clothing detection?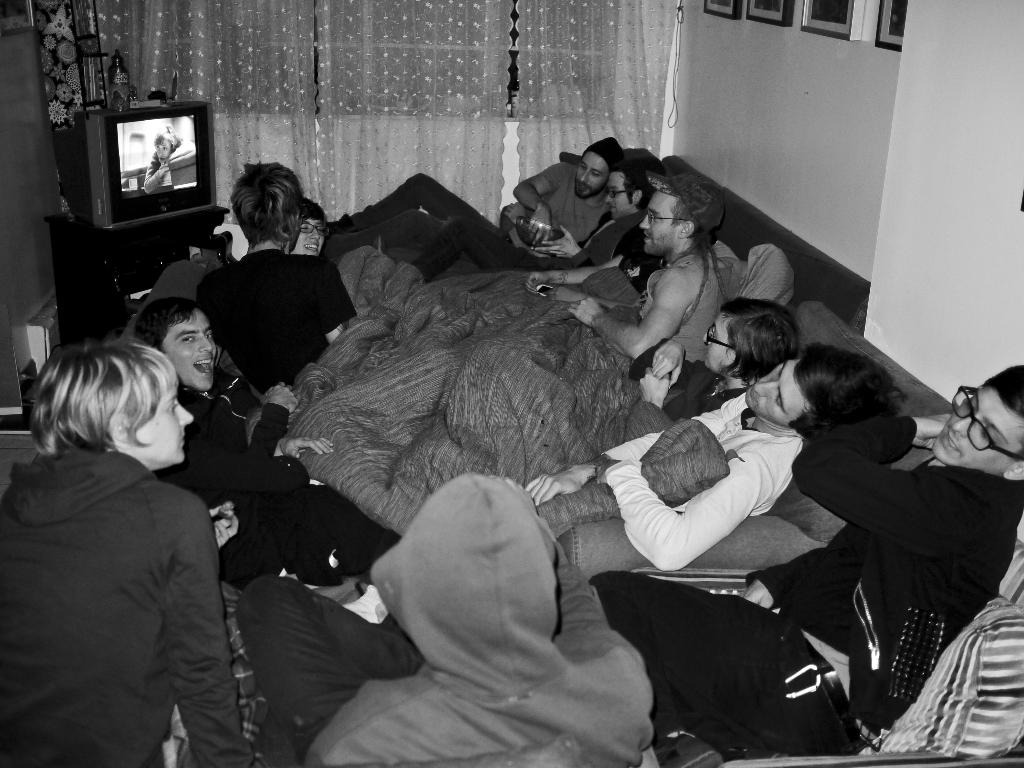
x1=628, y1=359, x2=726, y2=425
